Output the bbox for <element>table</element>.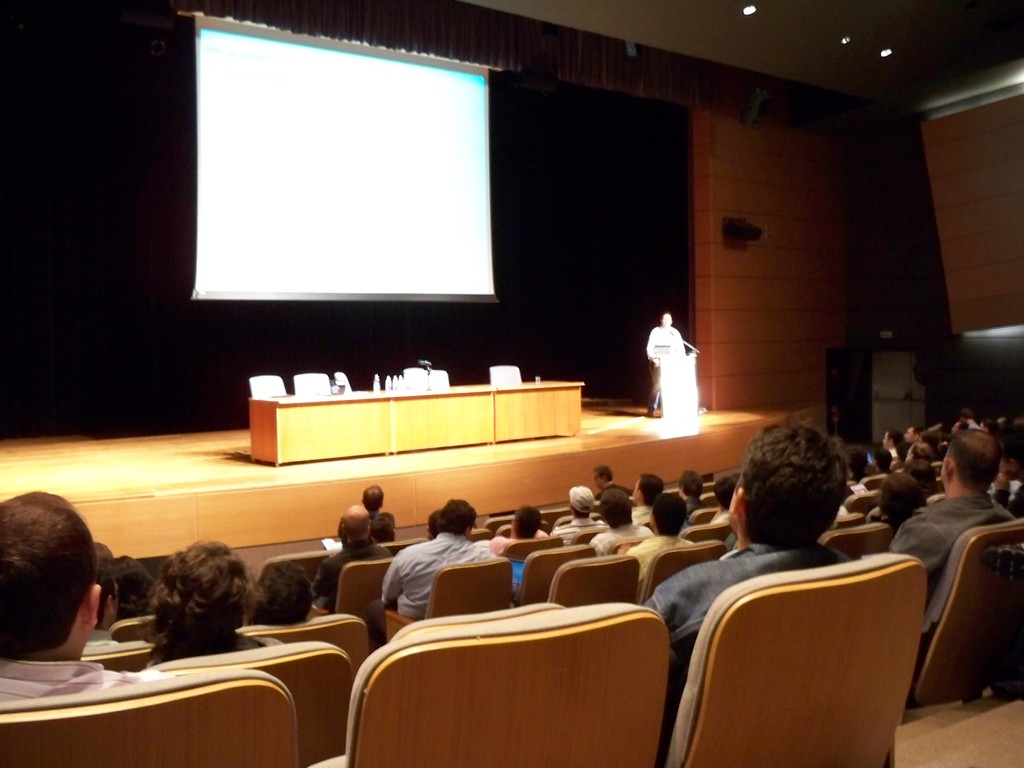
detection(243, 375, 586, 438).
